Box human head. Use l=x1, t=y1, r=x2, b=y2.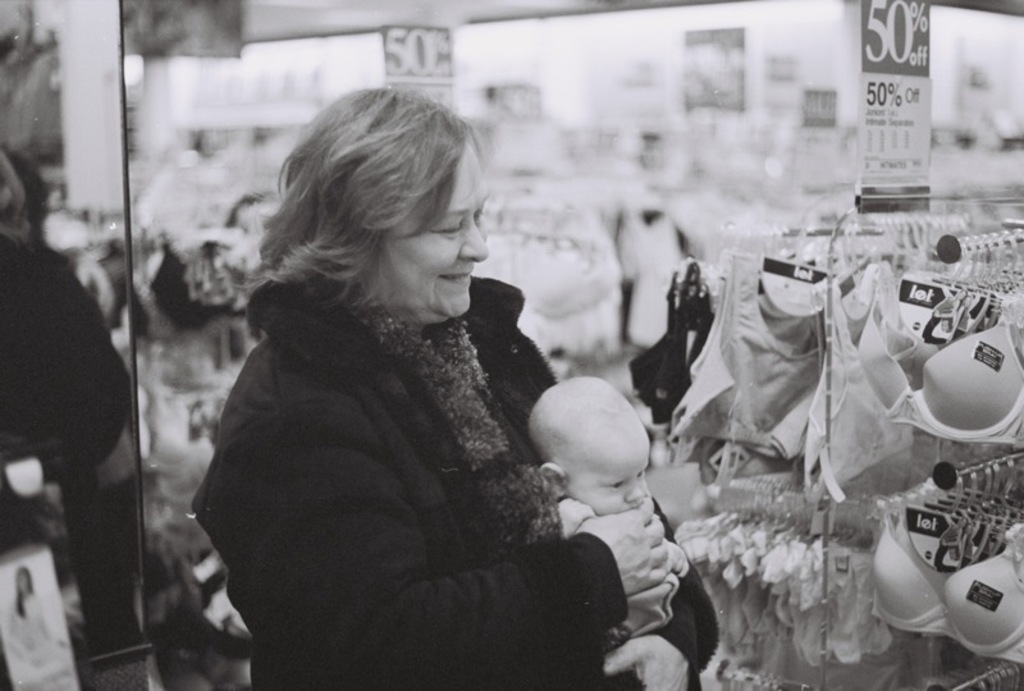
l=252, t=104, r=497, b=314.
